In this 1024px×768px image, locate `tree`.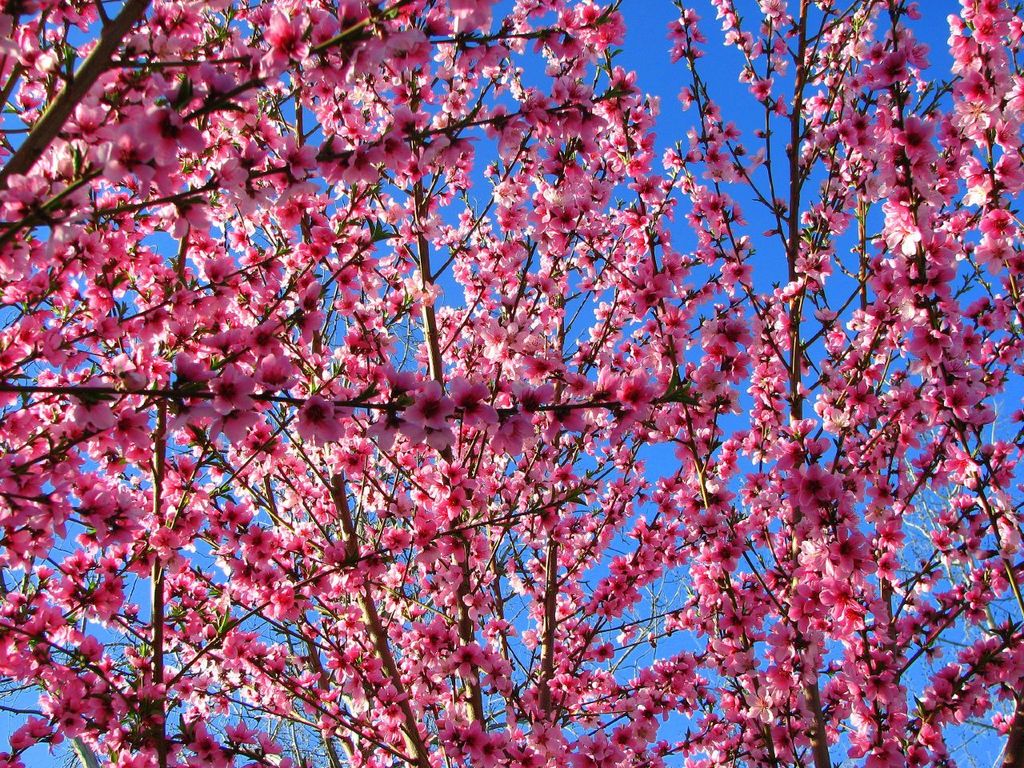
Bounding box: <bbox>0, 0, 1023, 767</bbox>.
